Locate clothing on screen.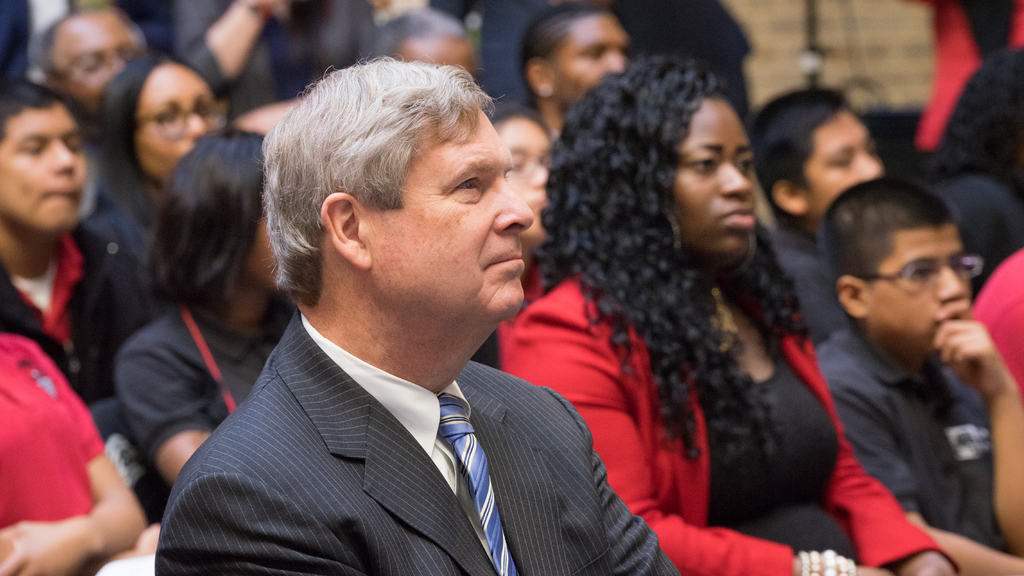
On screen at bbox=(501, 266, 963, 575).
